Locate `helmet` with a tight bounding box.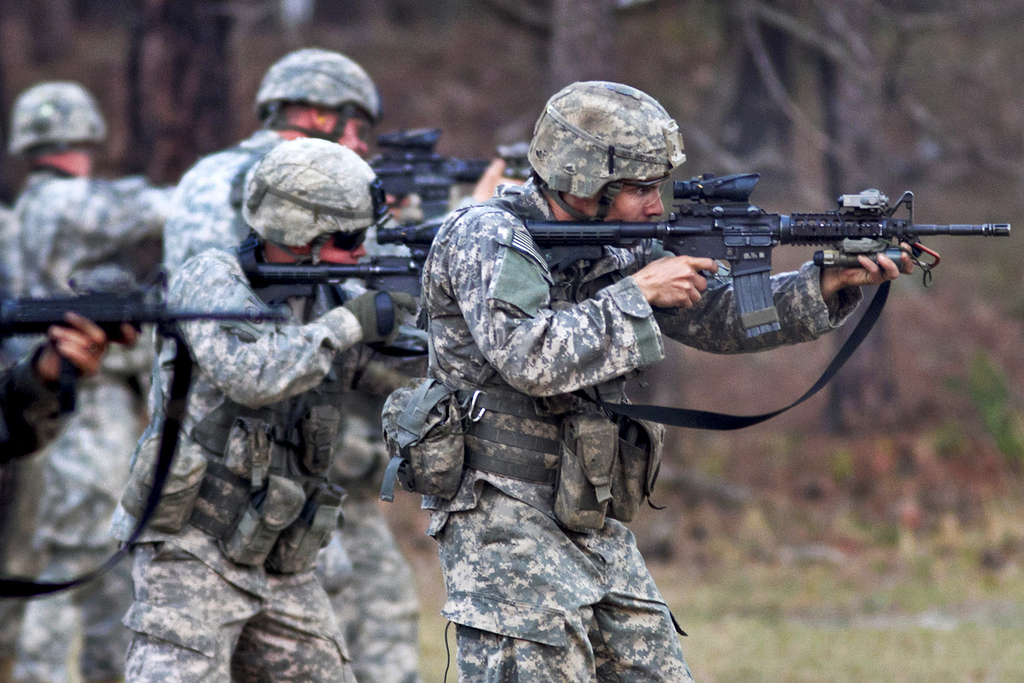
260:53:384:139.
